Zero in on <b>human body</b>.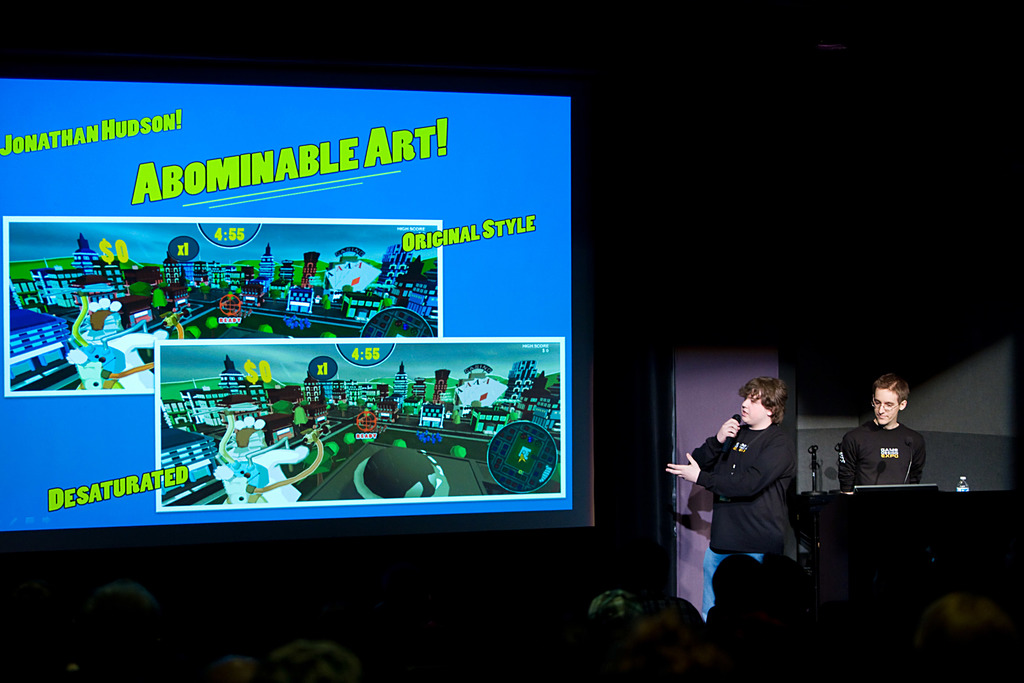
Zeroed in: {"x1": 837, "y1": 378, "x2": 938, "y2": 518}.
